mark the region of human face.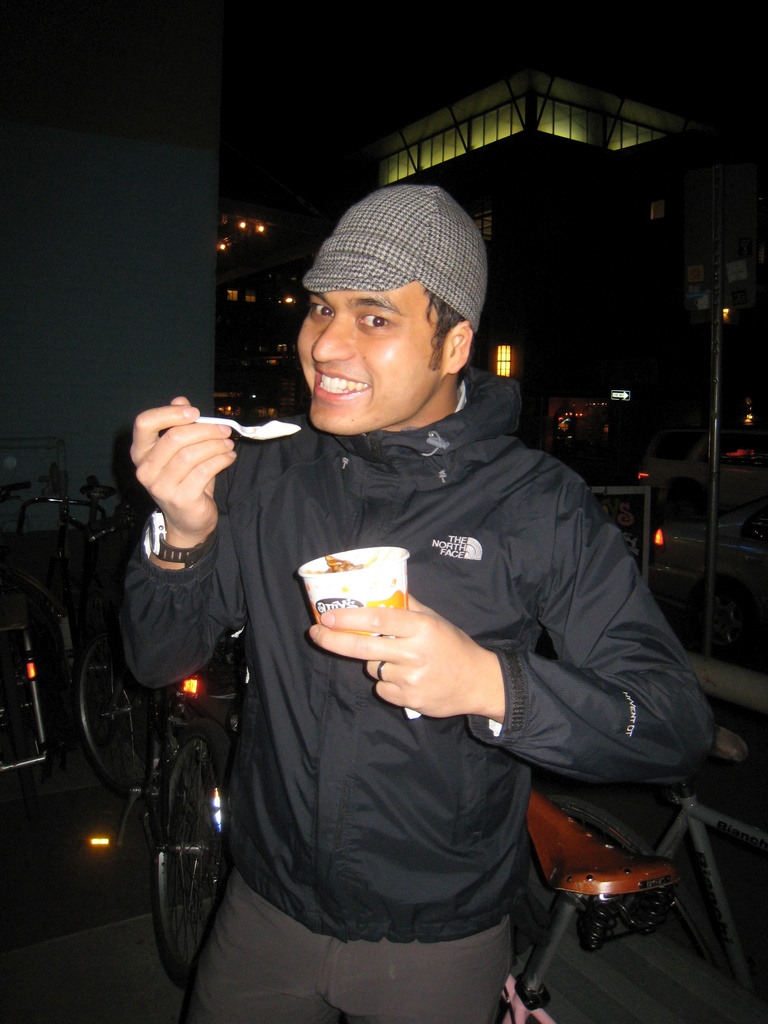
Region: (298, 282, 445, 429).
